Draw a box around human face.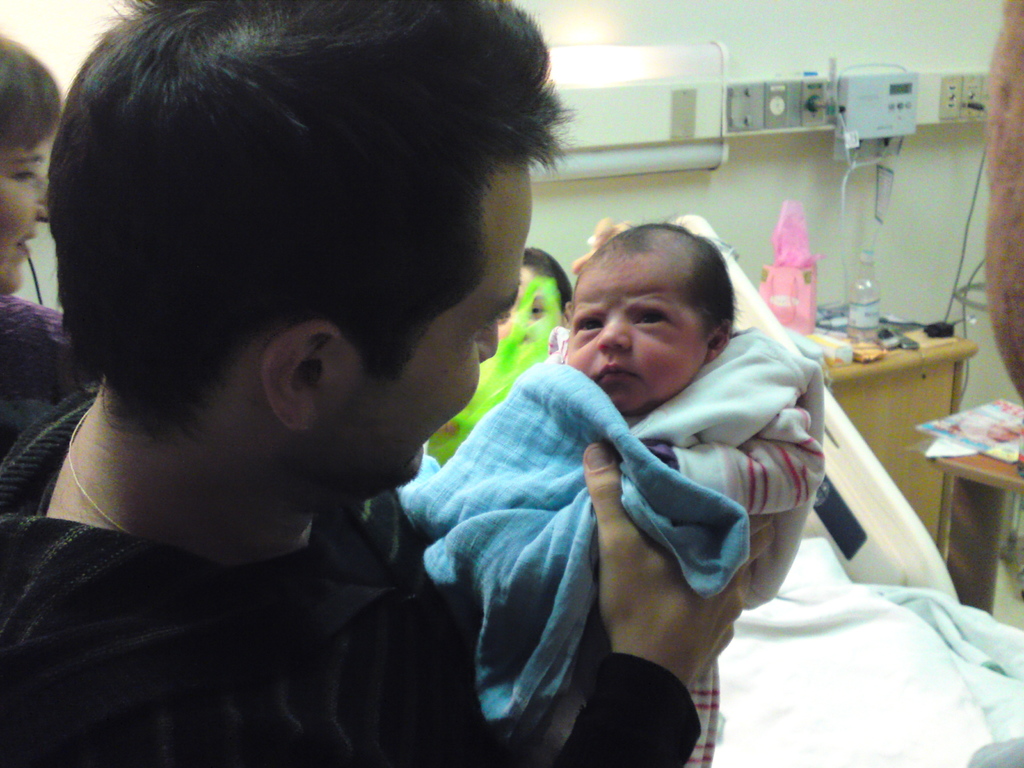
x1=301 y1=161 x2=533 y2=499.
